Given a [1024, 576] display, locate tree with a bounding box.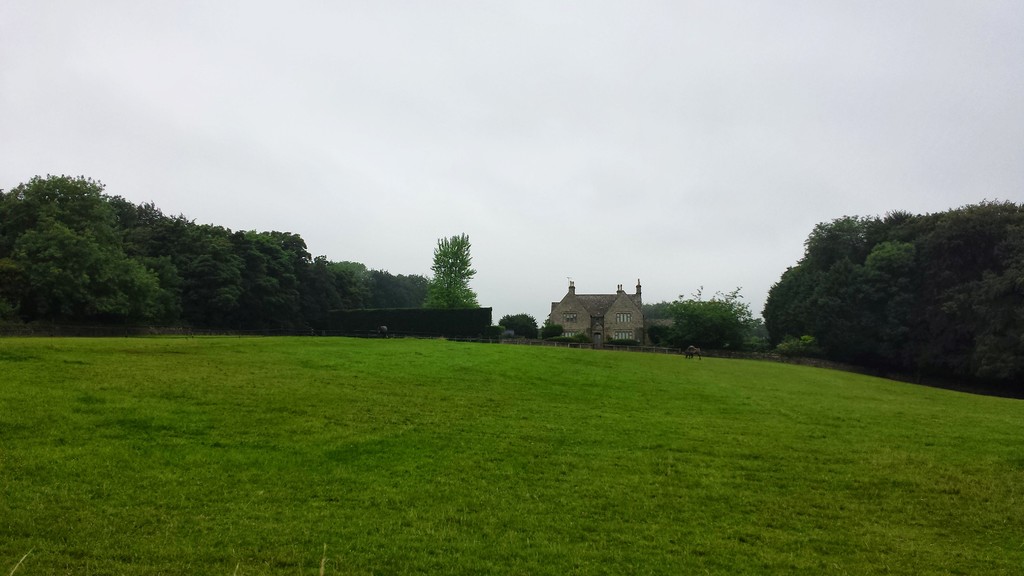
Located: region(538, 323, 563, 339).
